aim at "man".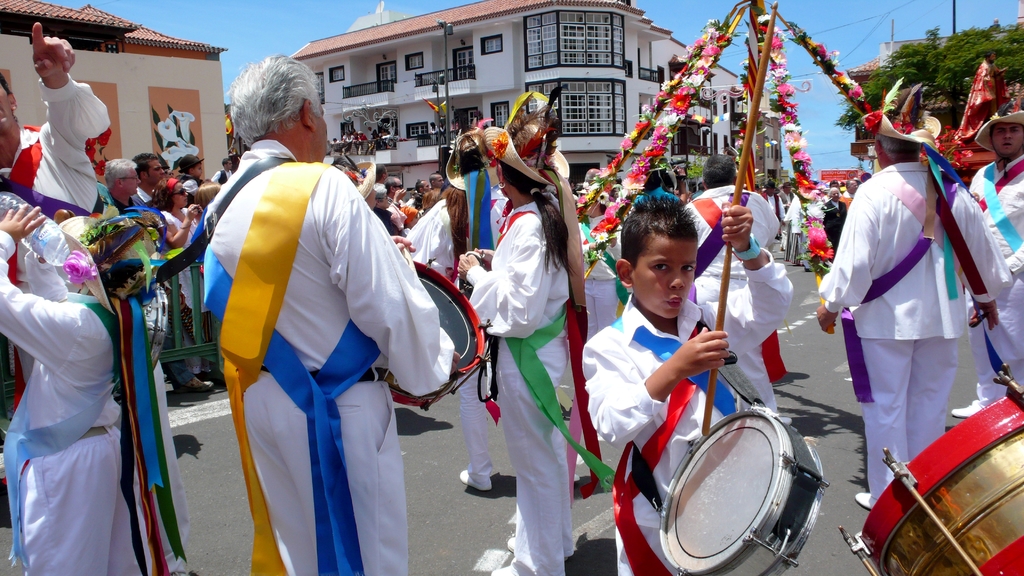
Aimed at rect(682, 153, 778, 418).
